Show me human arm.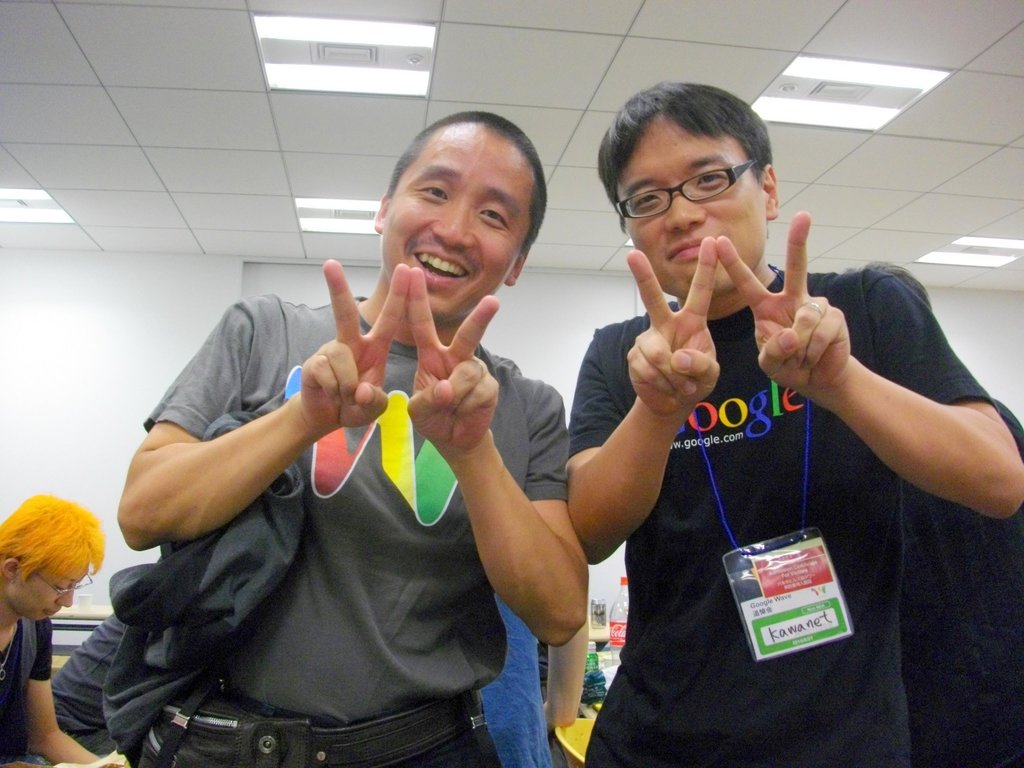
human arm is here: box=[26, 619, 107, 767].
